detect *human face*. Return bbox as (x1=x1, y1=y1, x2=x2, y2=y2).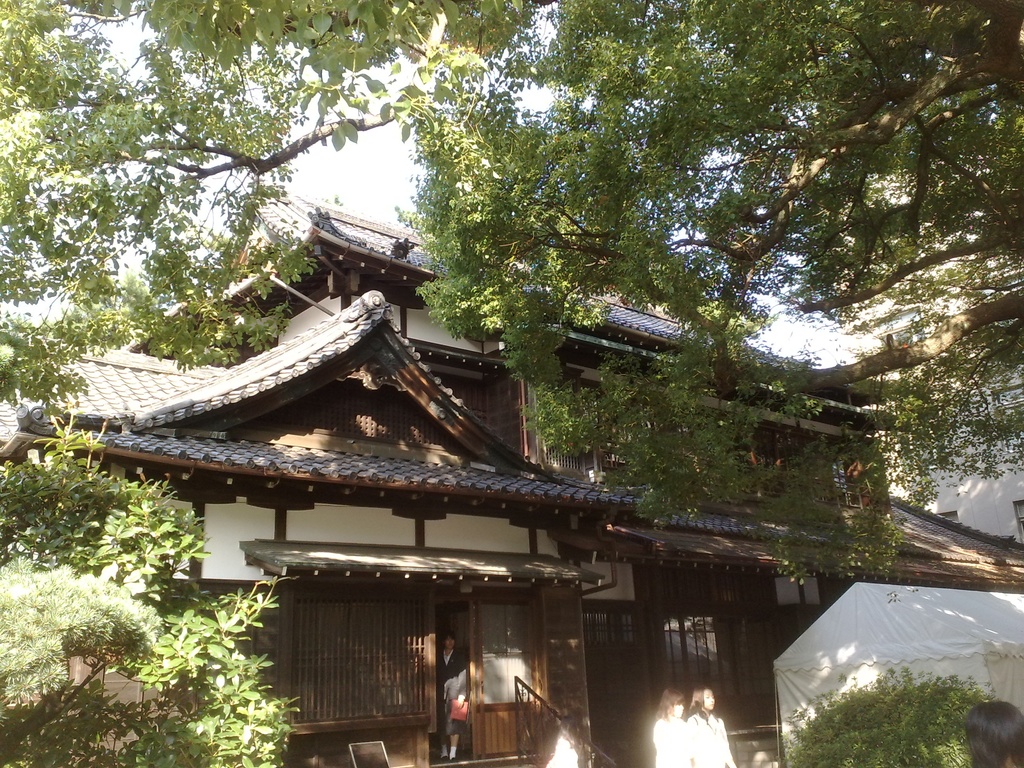
(x1=705, y1=688, x2=714, y2=712).
